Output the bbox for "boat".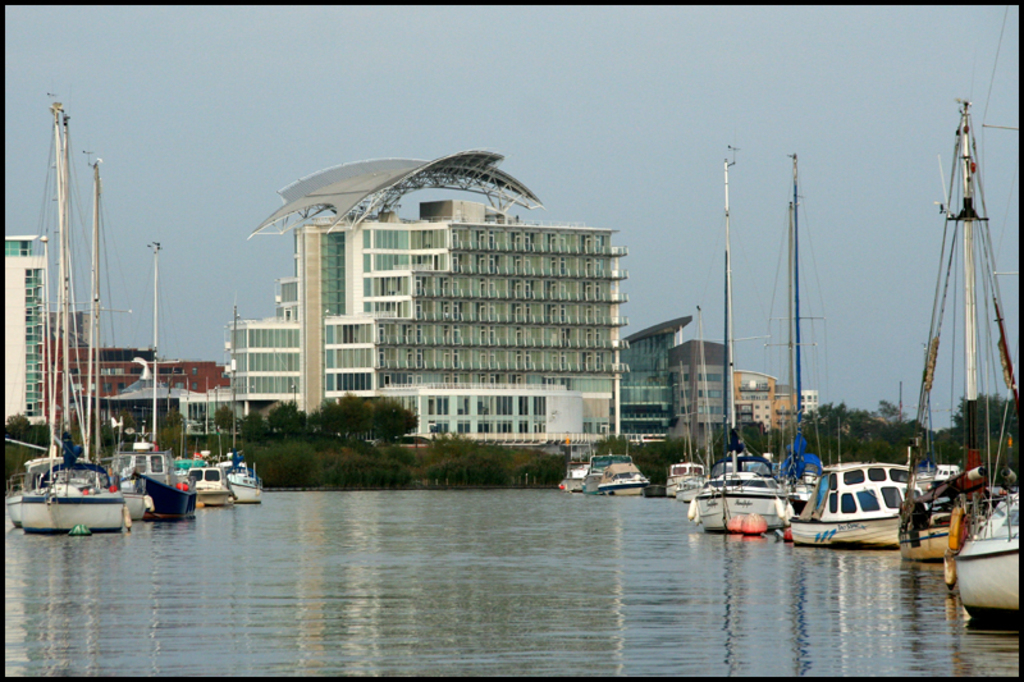
{"x1": 928, "y1": 458, "x2": 964, "y2": 481}.
